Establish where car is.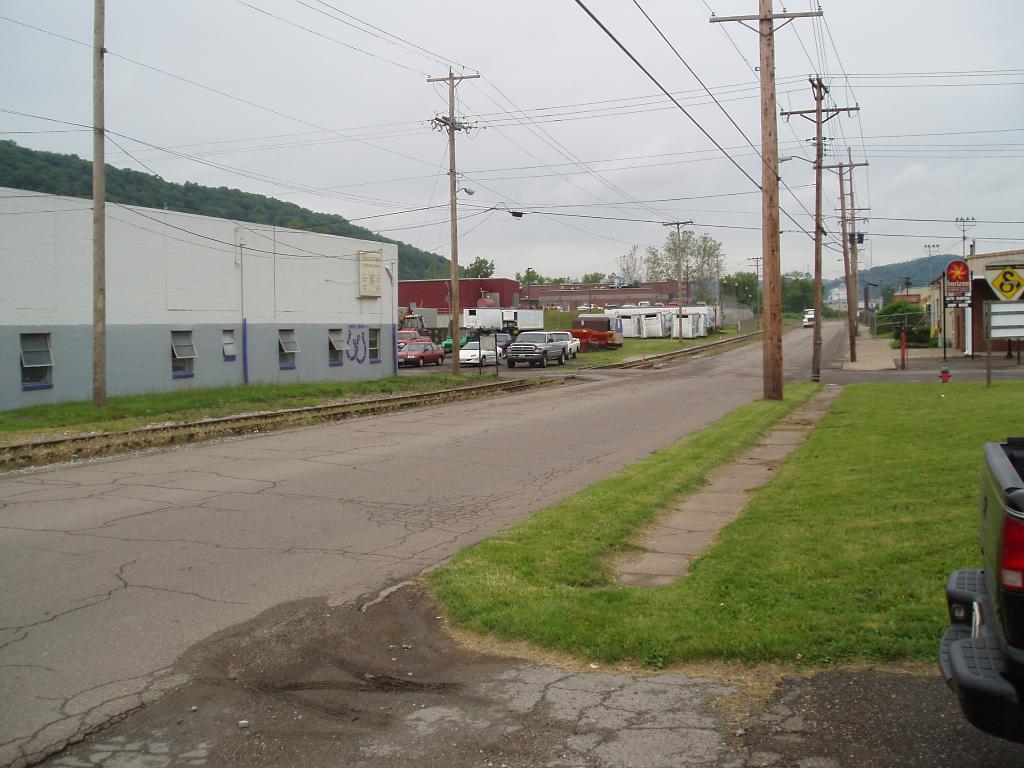
Established at Rect(396, 328, 429, 346).
